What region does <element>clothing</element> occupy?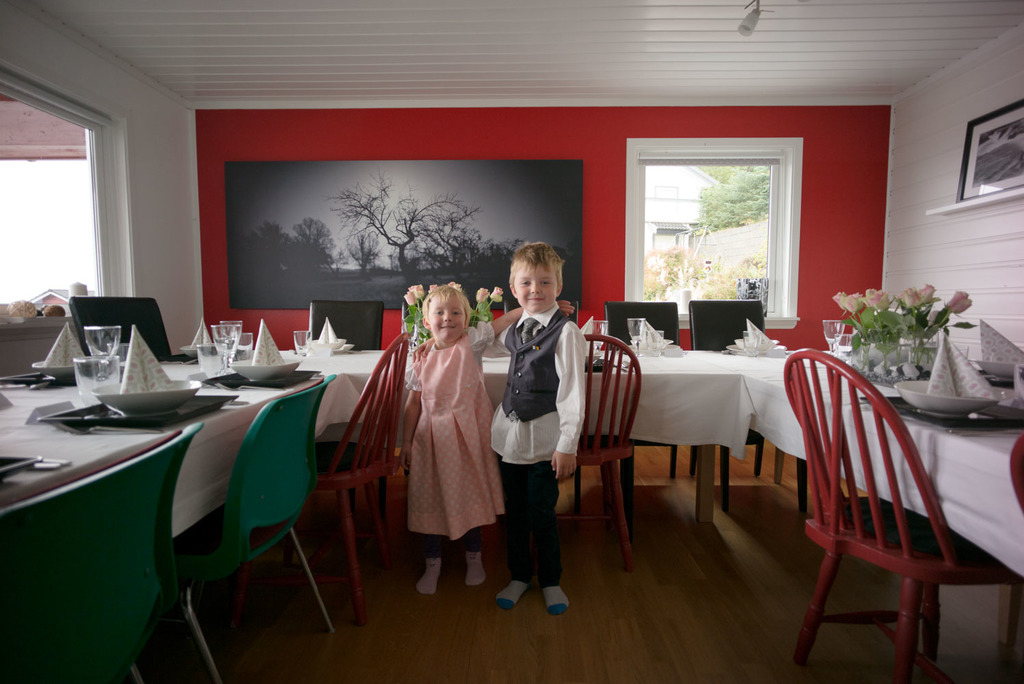
<region>486, 279, 588, 588</region>.
